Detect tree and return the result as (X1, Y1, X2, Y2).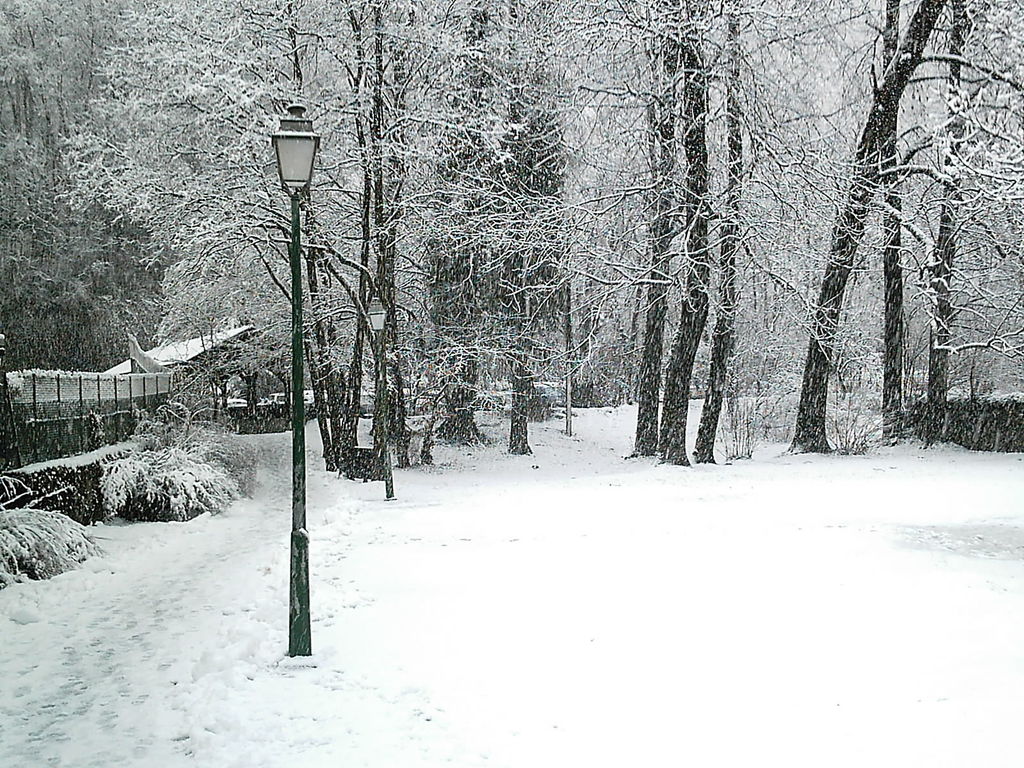
(250, 0, 508, 447).
